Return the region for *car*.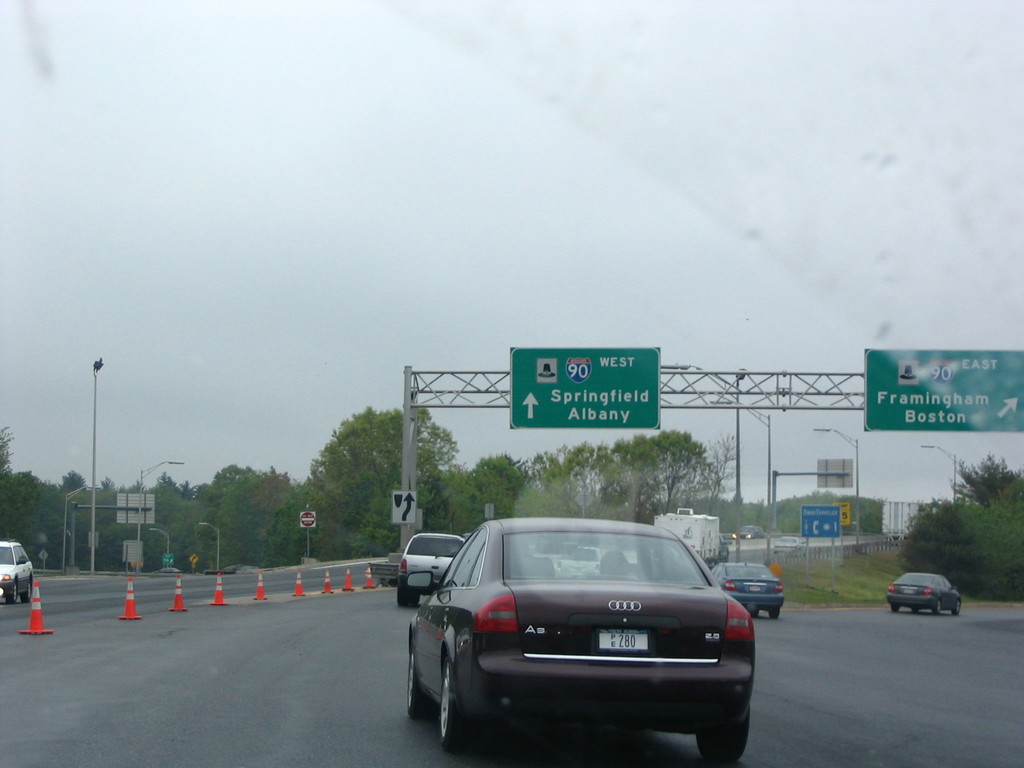
left=705, top=556, right=786, bottom=616.
